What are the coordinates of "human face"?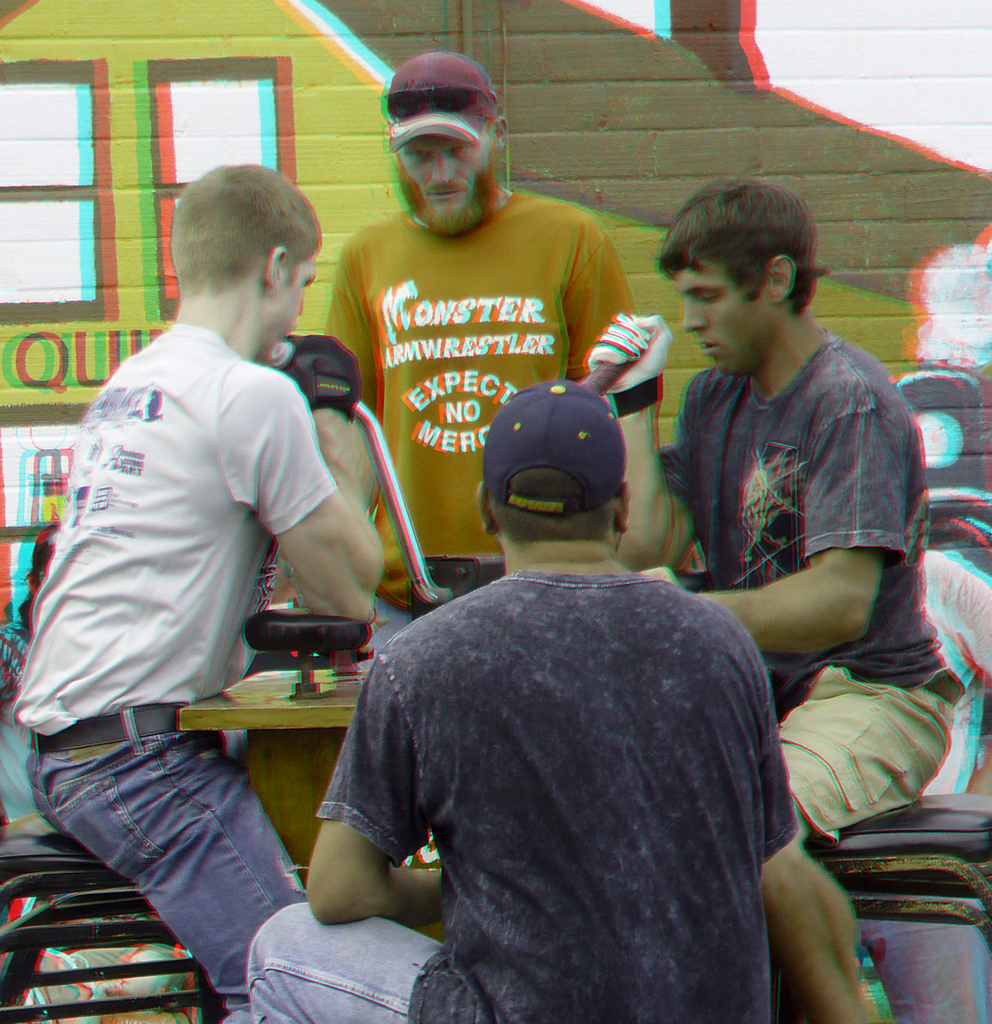
box=[268, 259, 317, 359].
